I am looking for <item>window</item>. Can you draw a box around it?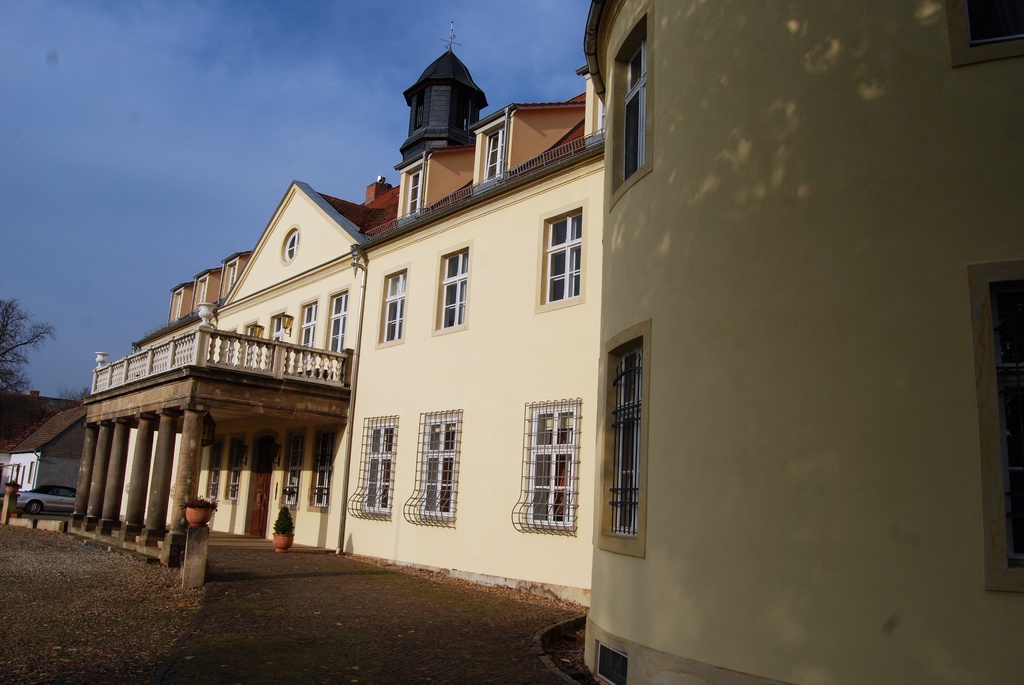
Sure, the bounding box is [x1=263, y1=310, x2=287, y2=342].
